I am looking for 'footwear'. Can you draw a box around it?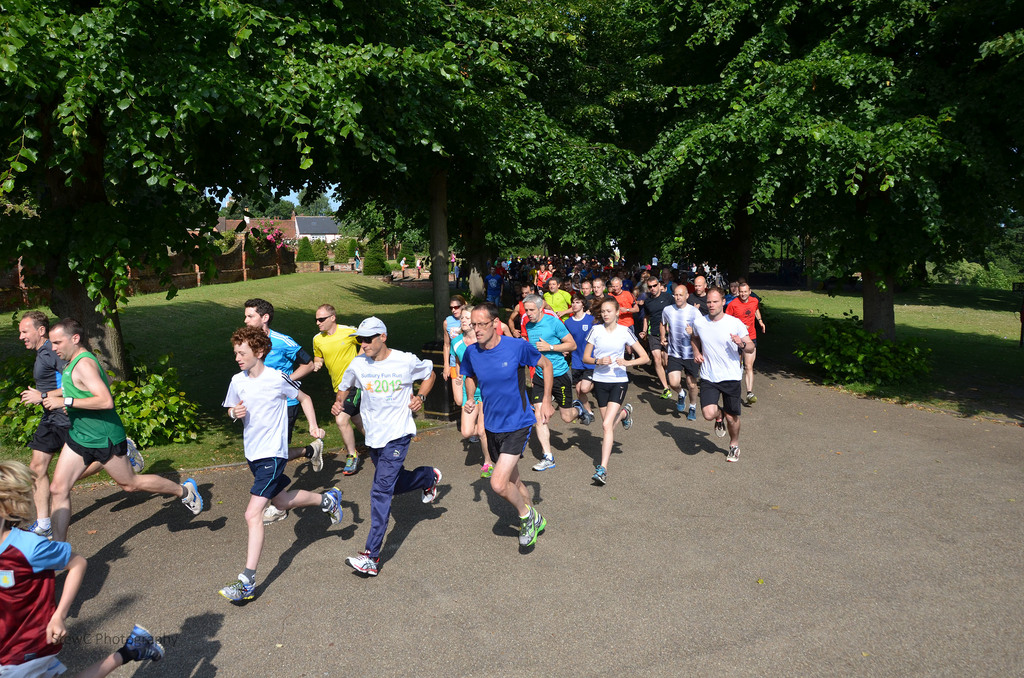
Sure, the bounding box is select_region(660, 386, 673, 398).
